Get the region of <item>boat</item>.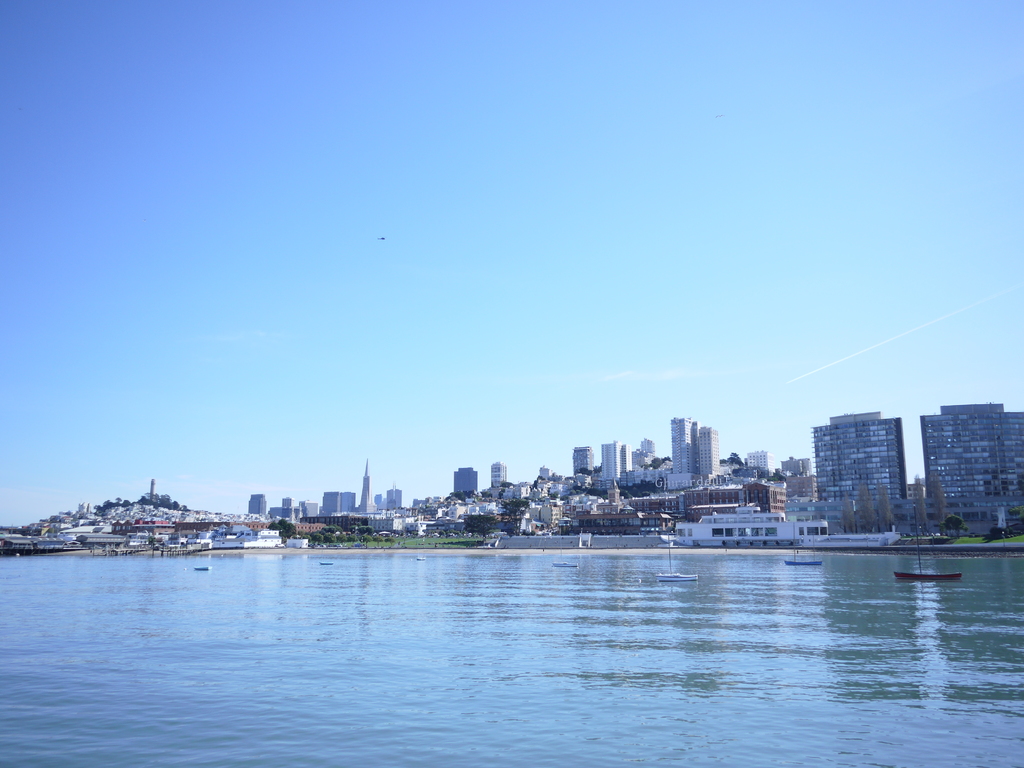
region(895, 571, 963, 578).
